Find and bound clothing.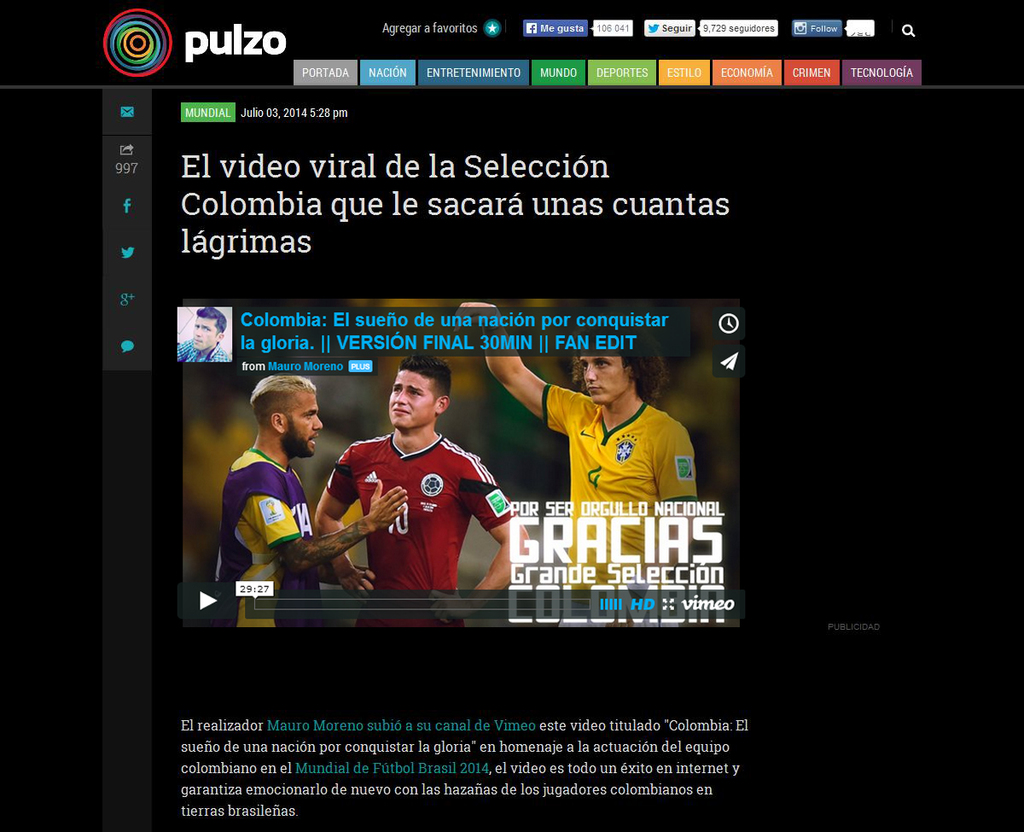
Bound: {"x1": 177, "y1": 332, "x2": 229, "y2": 364}.
